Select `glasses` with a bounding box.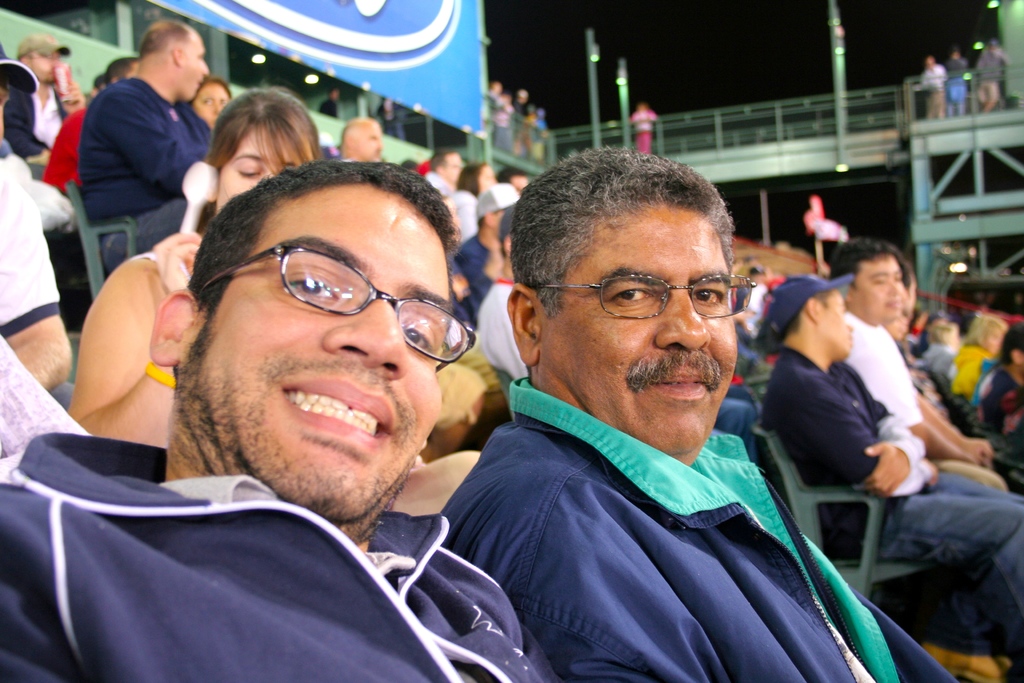
box(527, 270, 756, 325).
